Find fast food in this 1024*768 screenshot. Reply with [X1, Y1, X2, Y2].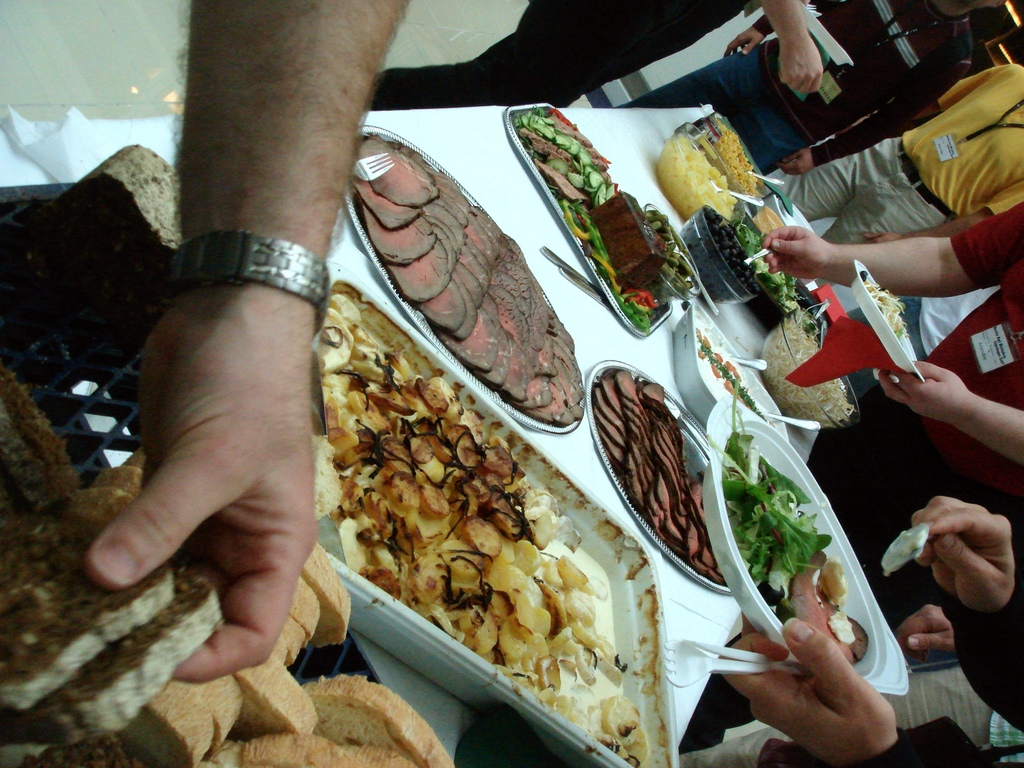
[278, 671, 452, 767].
